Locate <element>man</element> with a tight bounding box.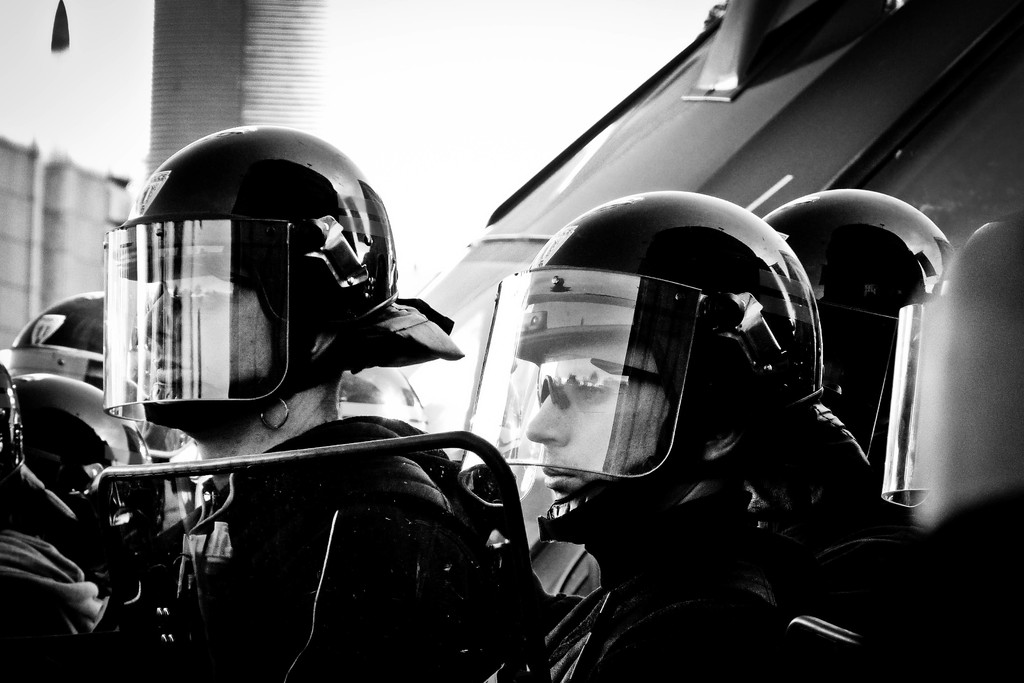
{"x1": 101, "y1": 126, "x2": 447, "y2": 682}.
